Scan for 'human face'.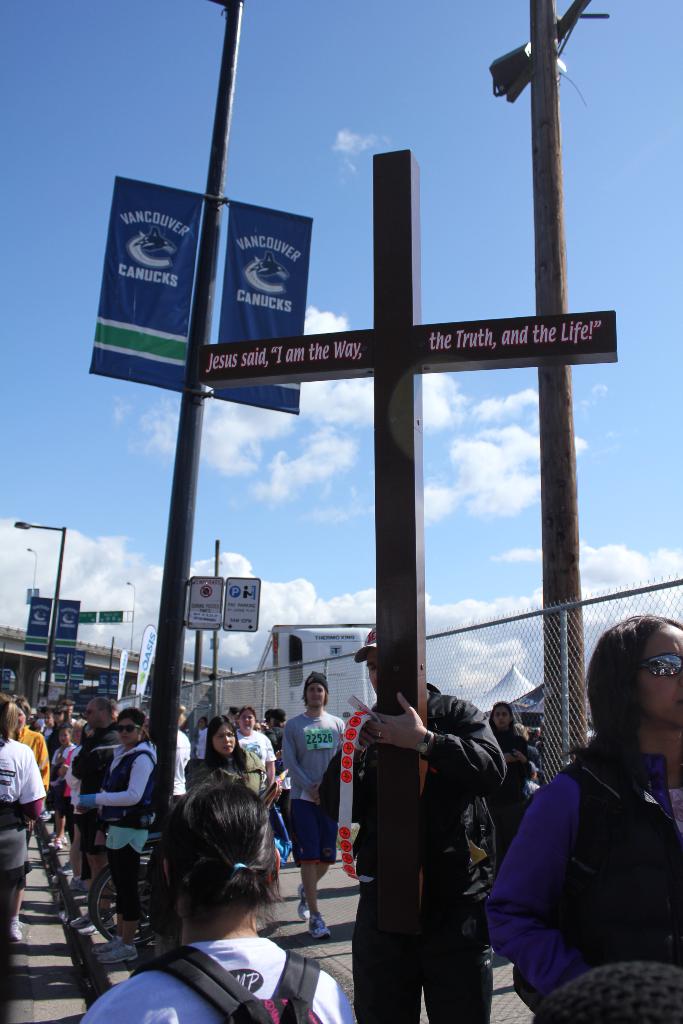
Scan result: l=212, t=720, r=236, b=755.
